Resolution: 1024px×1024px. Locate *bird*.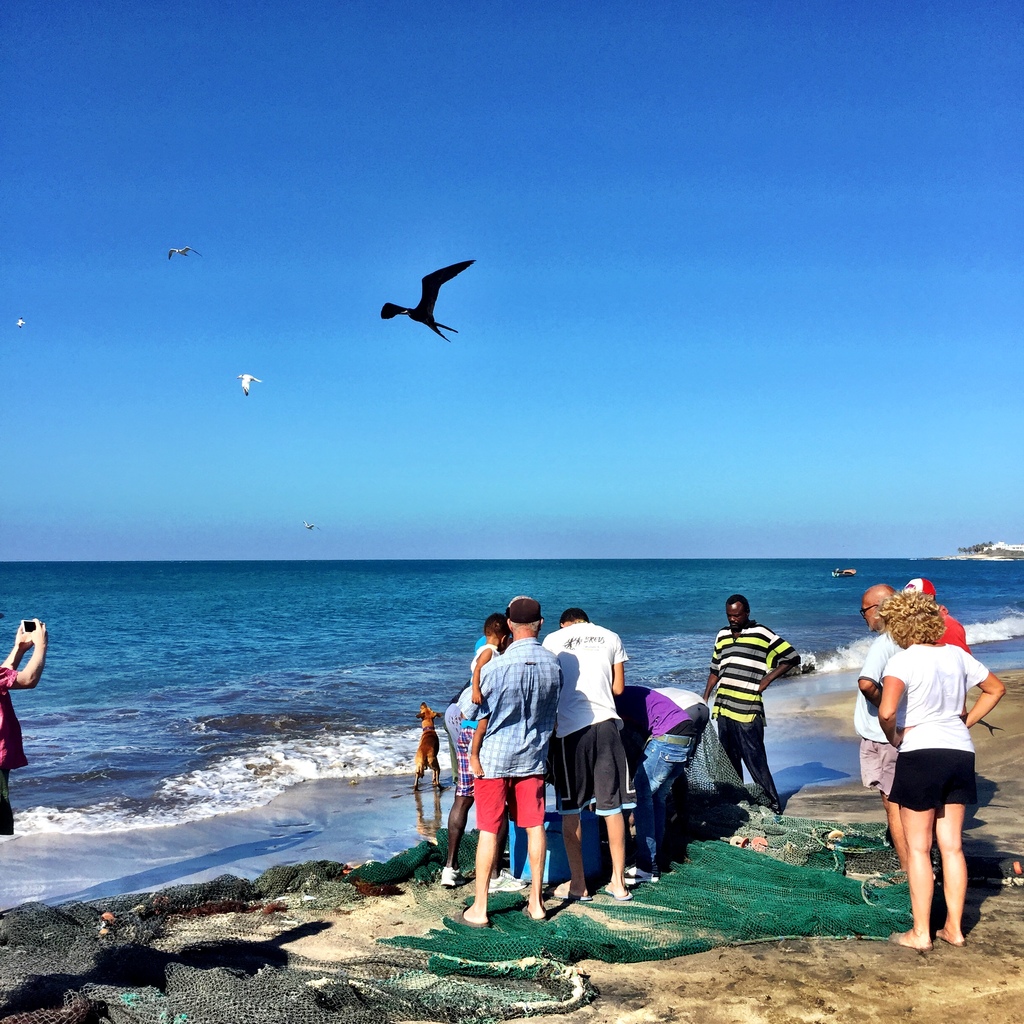
bbox=[303, 520, 319, 533].
